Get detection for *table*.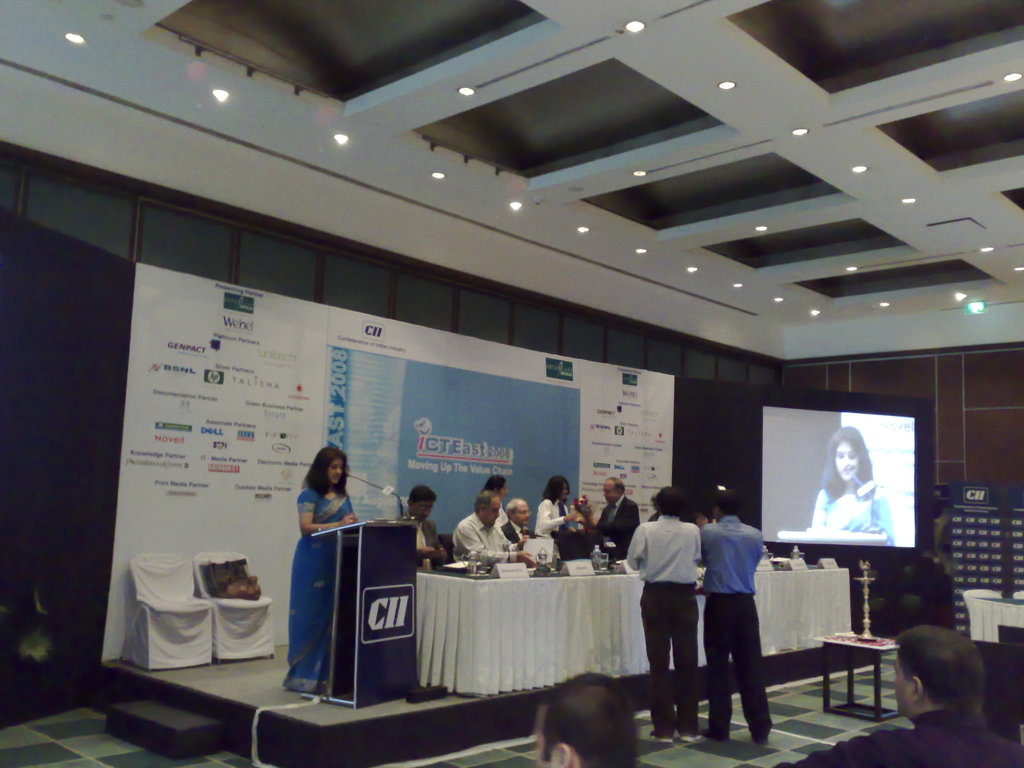
Detection: locate(960, 580, 1023, 648).
